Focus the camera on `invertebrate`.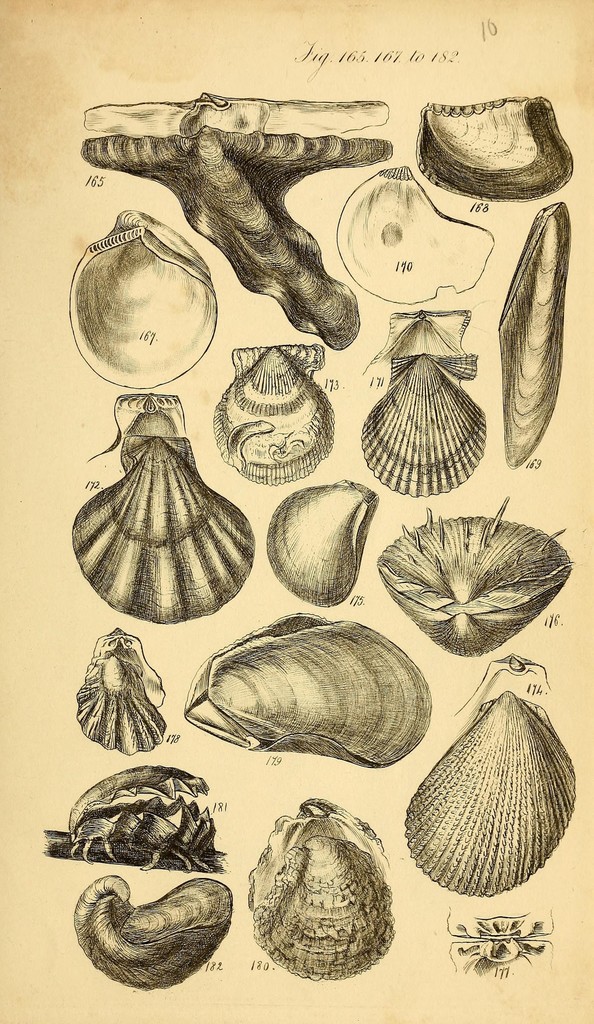
Focus region: locate(72, 388, 258, 622).
